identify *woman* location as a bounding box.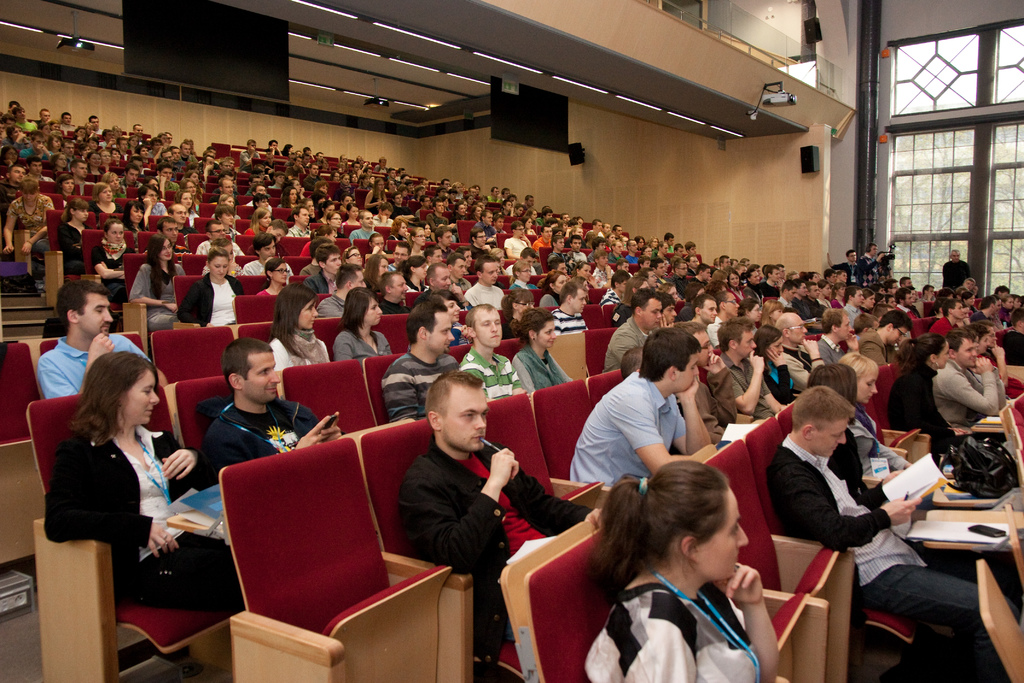
(173, 191, 205, 229).
